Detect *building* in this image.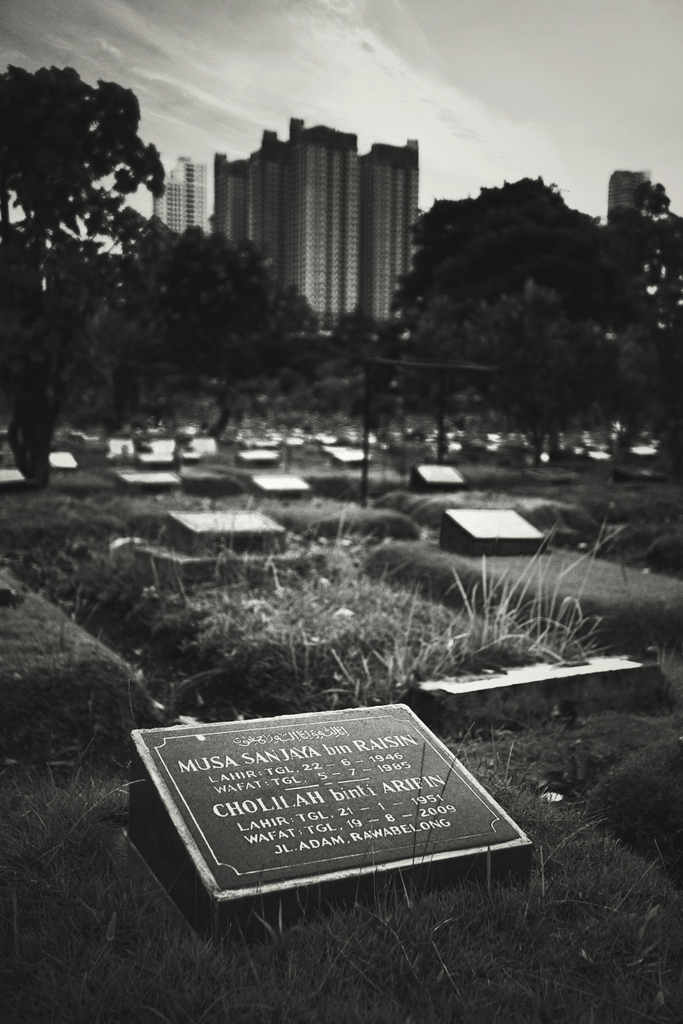
Detection: bbox=[358, 126, 421, 316].
